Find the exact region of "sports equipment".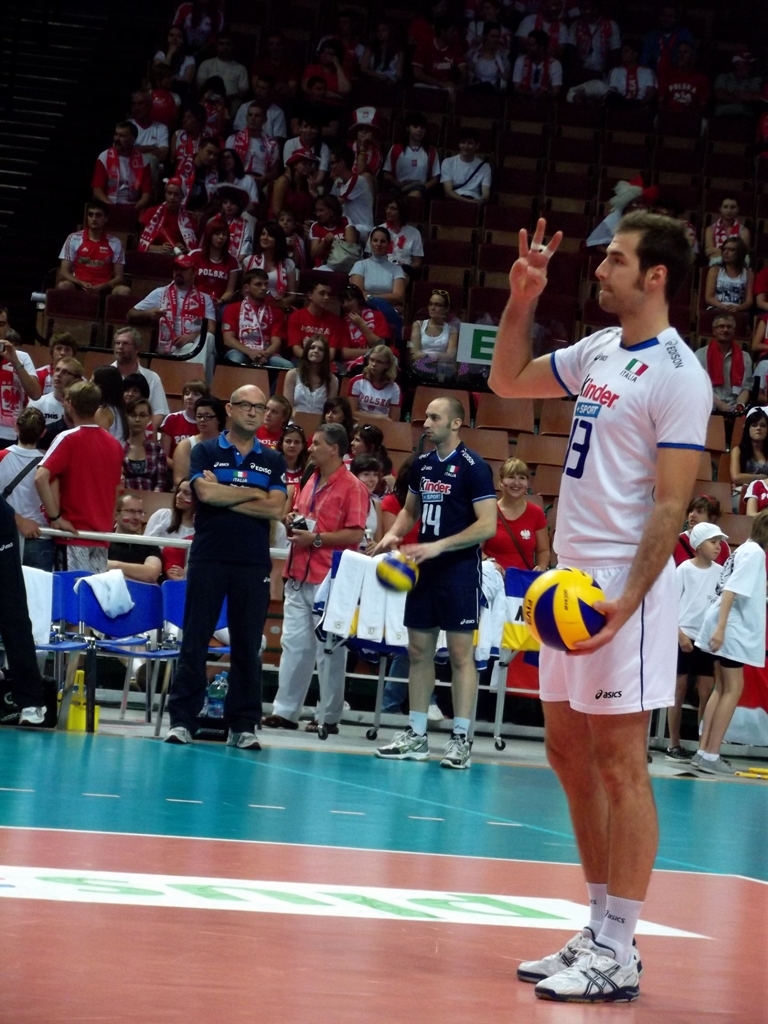
Exact region: bbox=[520, 567, 610, 657].
